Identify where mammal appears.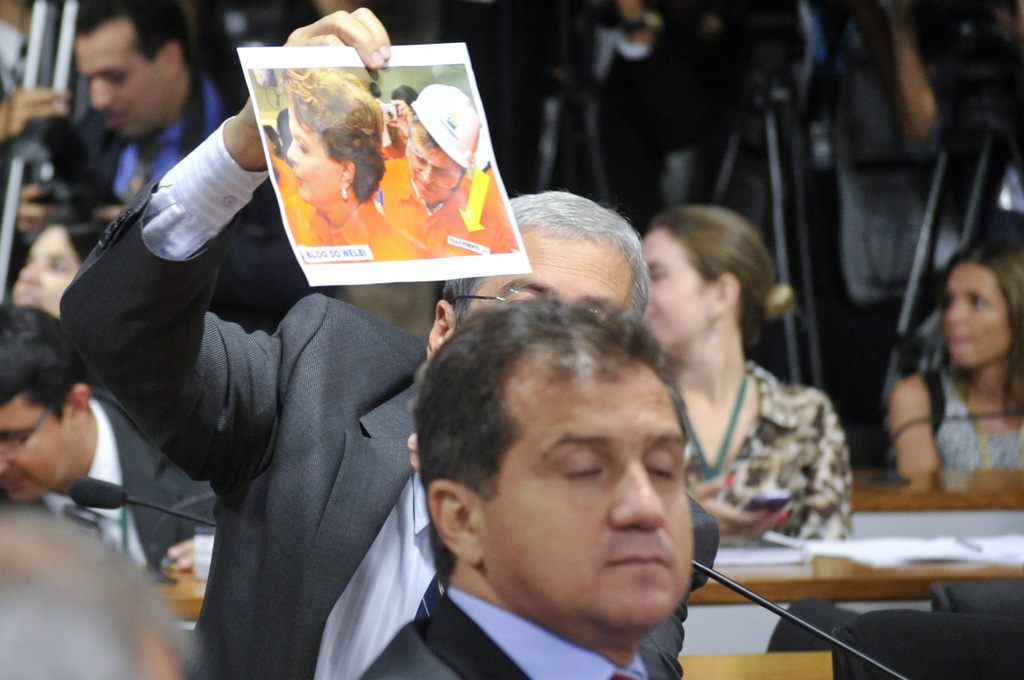
Appears at 0,495,207,679.
